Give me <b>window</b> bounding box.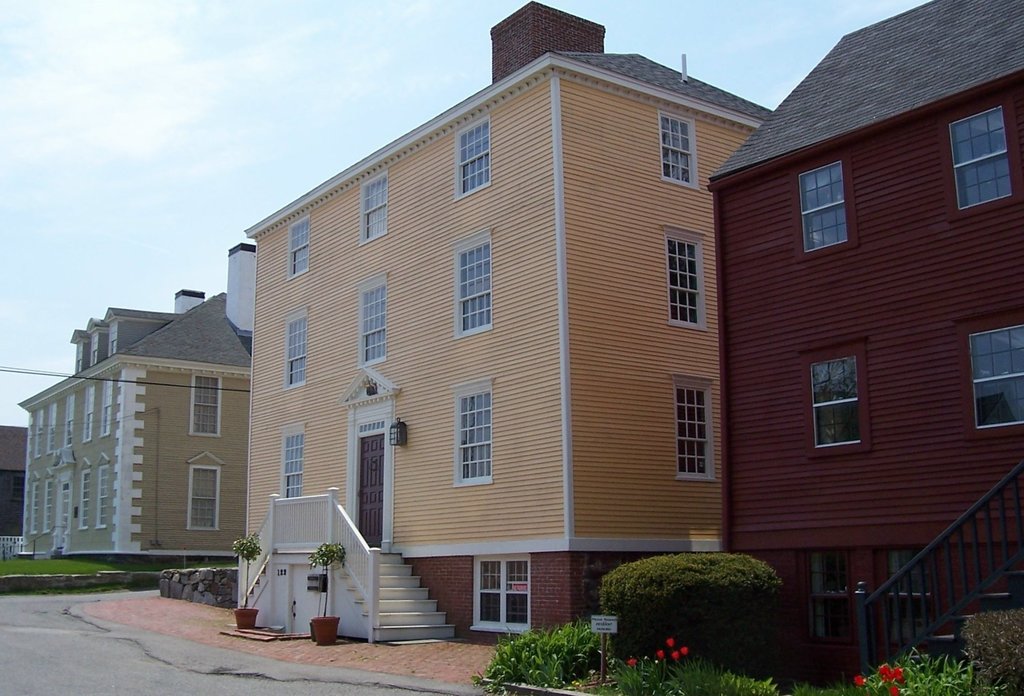
bbox(276, 423, 306, 496).
